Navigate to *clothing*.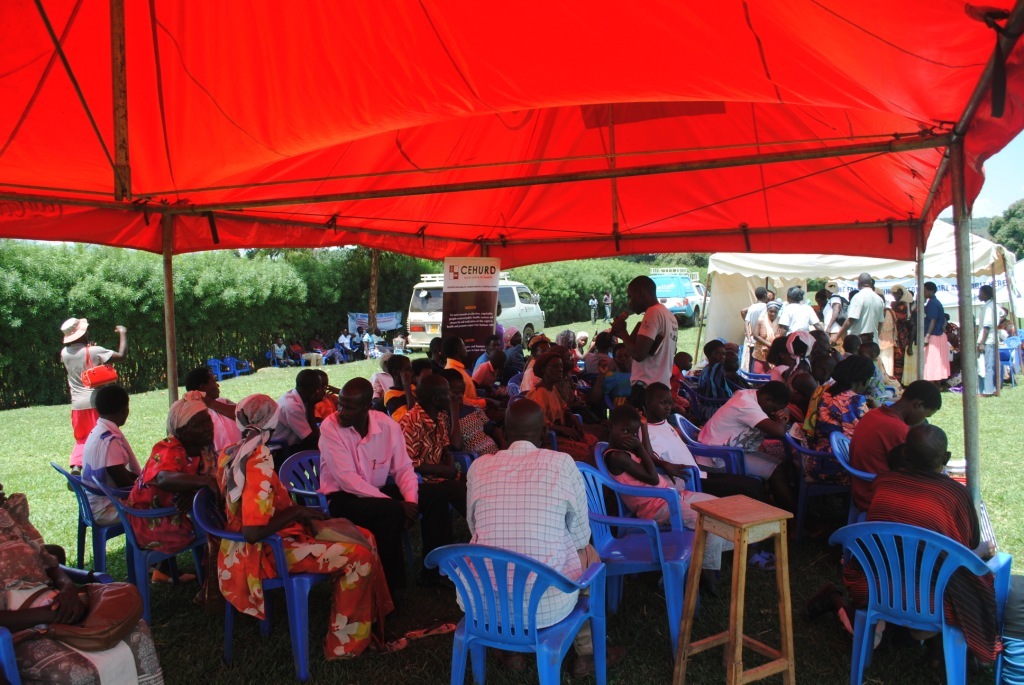
Navigation target: bbox=(922, 291, 951, 376).
